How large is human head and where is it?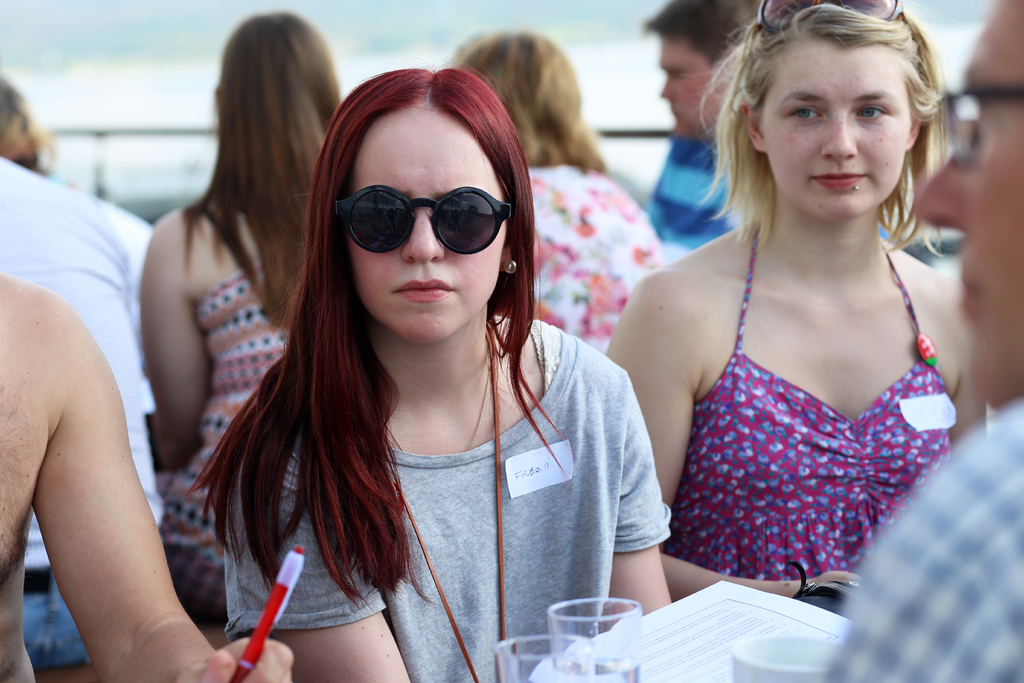
Bounding box: 295:67:538:344.
